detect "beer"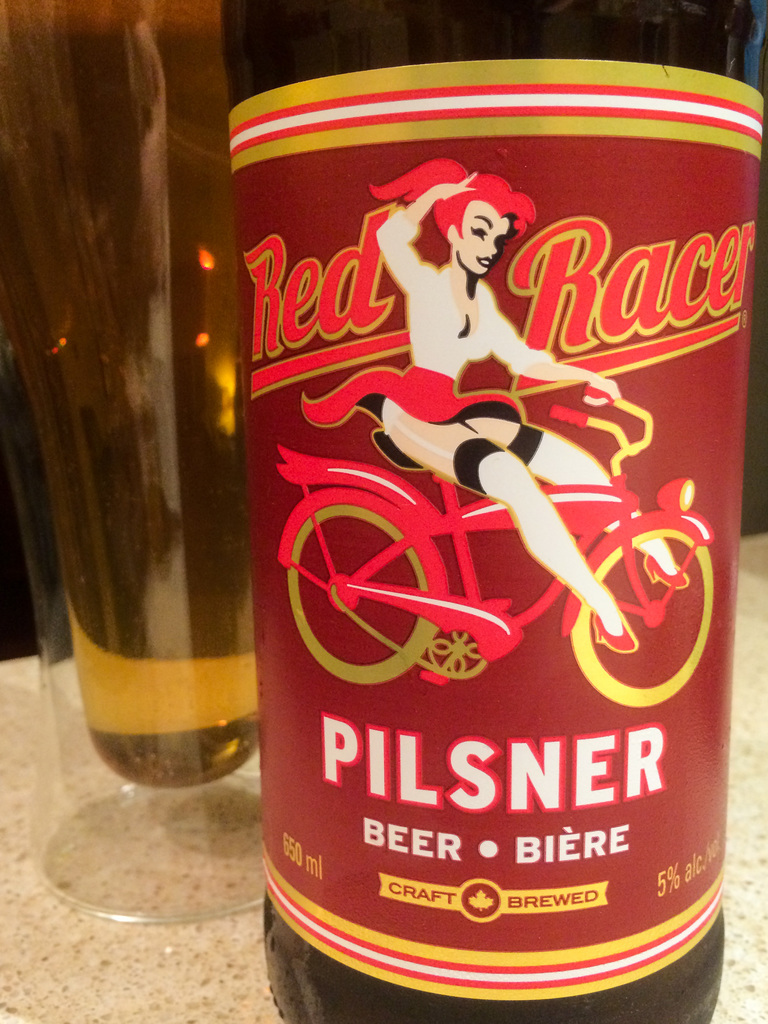
bbox=[237, 22, 762, 1023]
